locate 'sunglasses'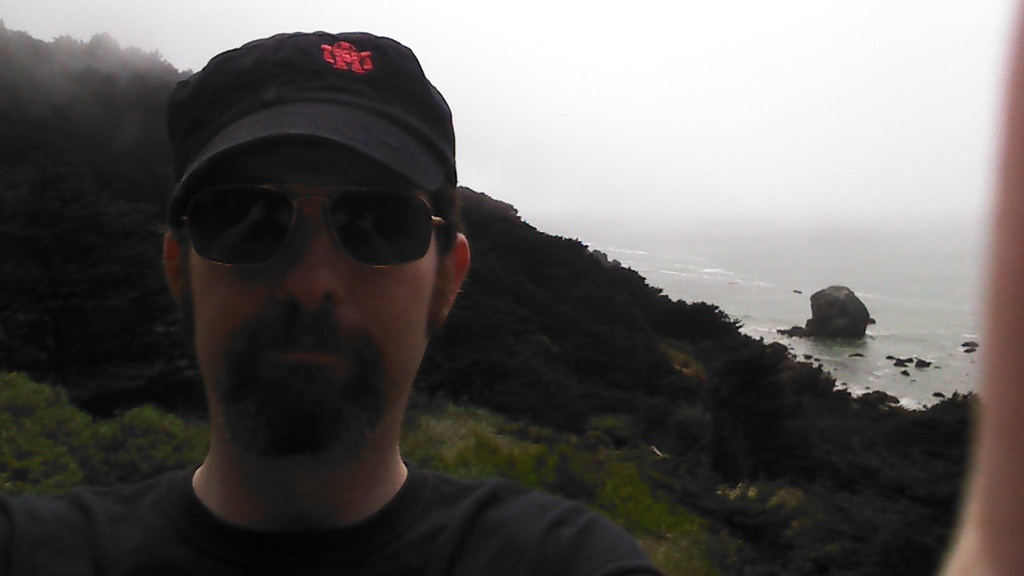
Rect(178, 185, 450, 274)
